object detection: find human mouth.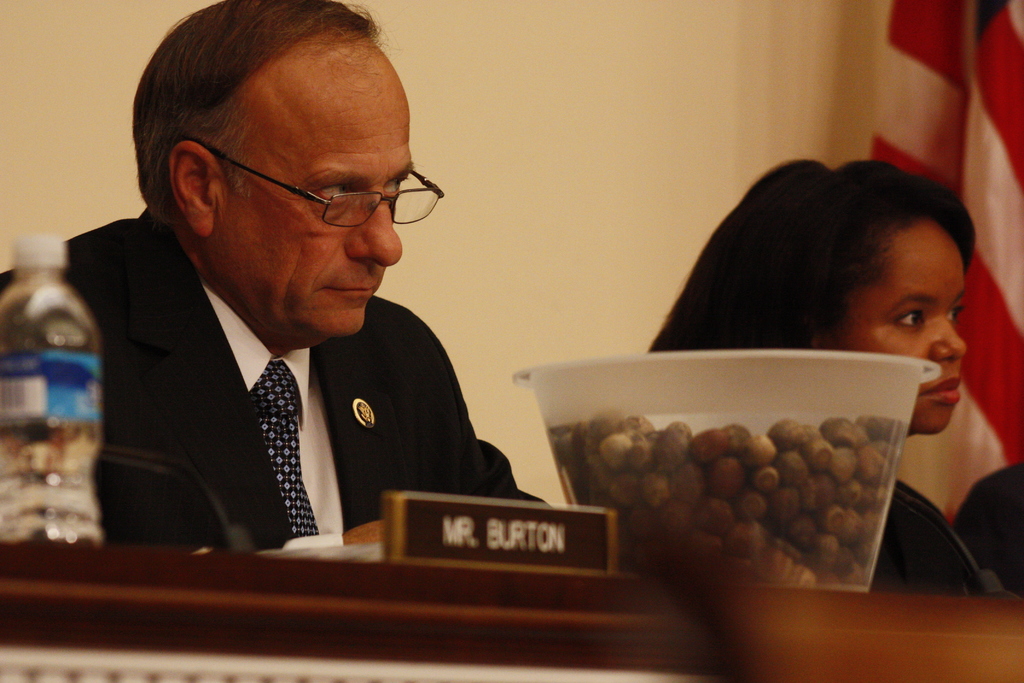
bbox=(321, 284, 378, 296).
